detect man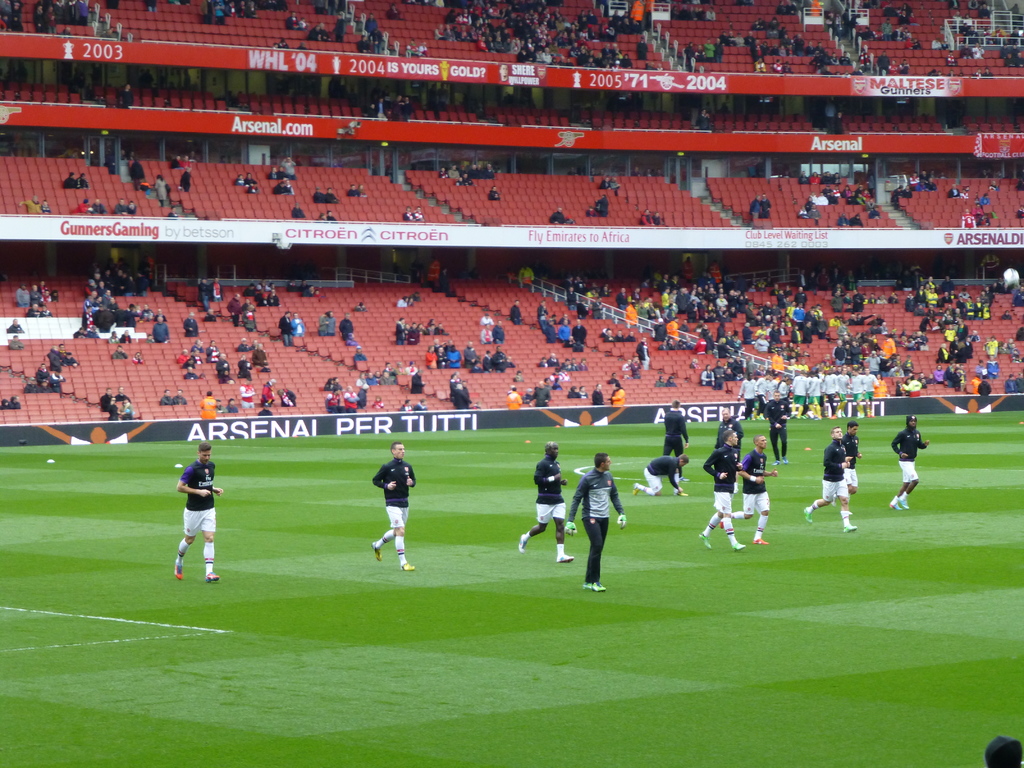
(x1=60, y1=348, x2=71, y2=360)
